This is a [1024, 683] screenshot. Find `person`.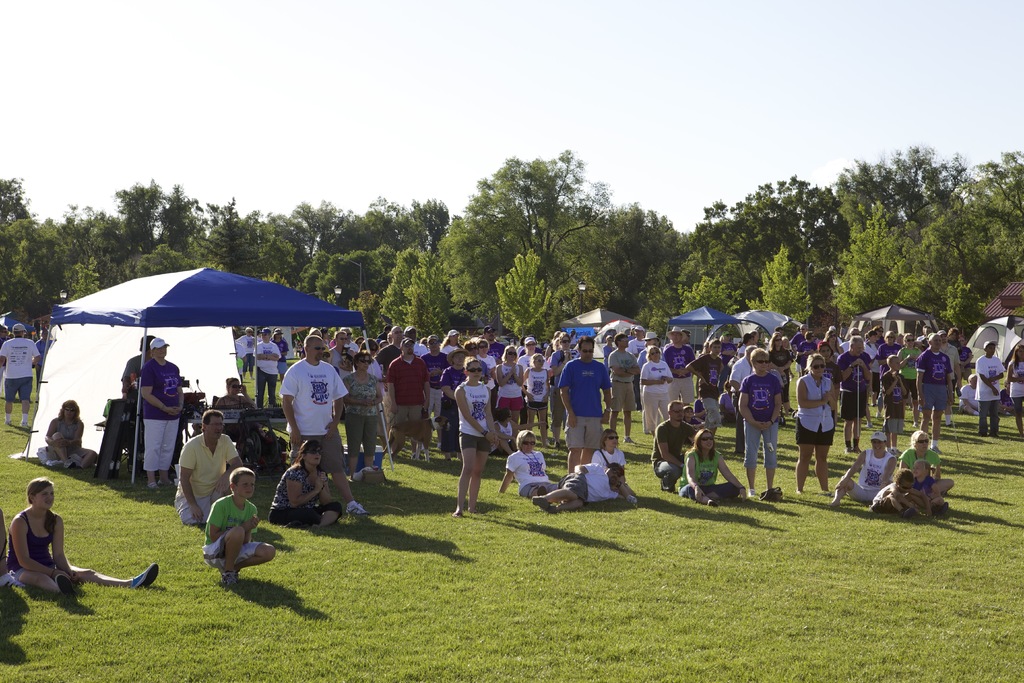
Bounding box: crop(35, 324, 58, 377).
